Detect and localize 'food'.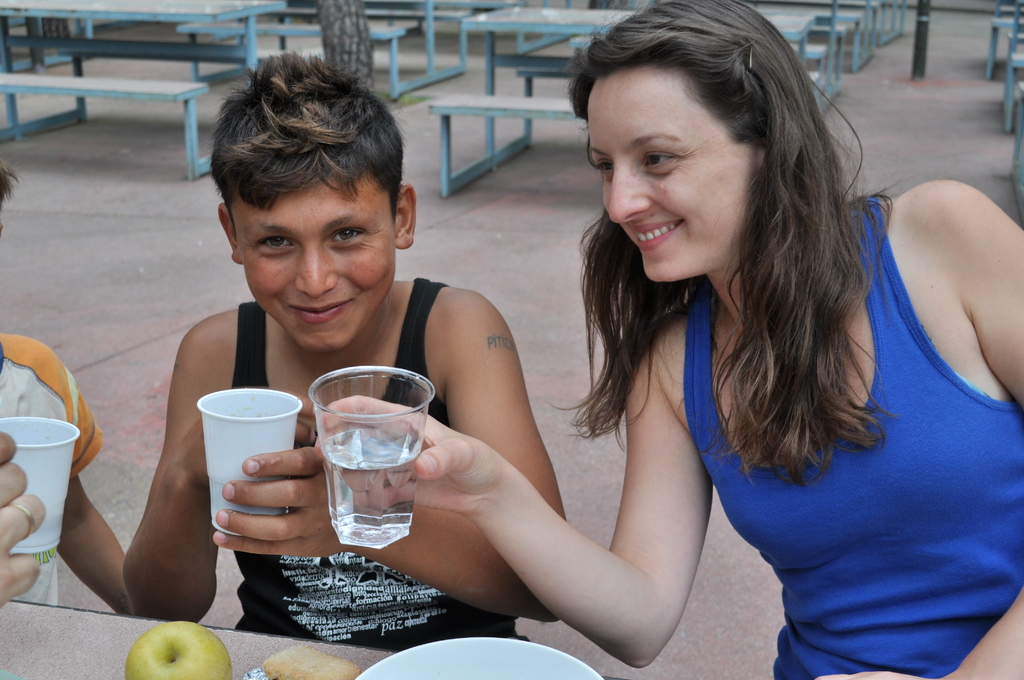
Localized at [x1=124, y1=622, x2=233, y2=679].
